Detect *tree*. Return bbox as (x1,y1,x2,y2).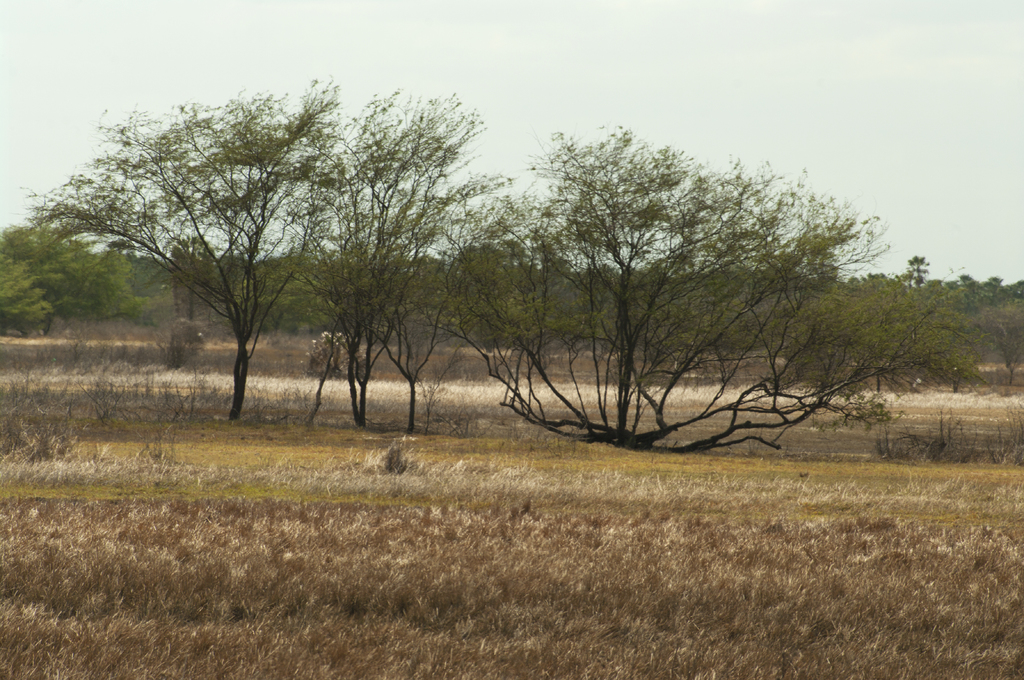
(492,122,895,468).
